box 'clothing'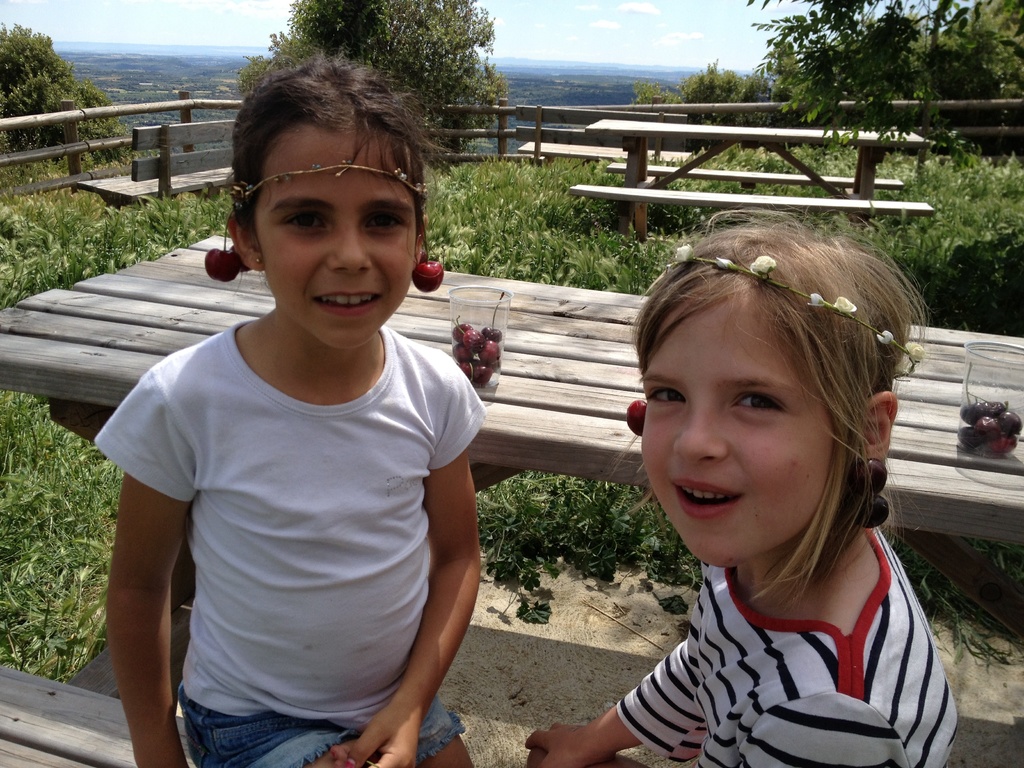
x1=117 y1=260 x2=483 y2=742
